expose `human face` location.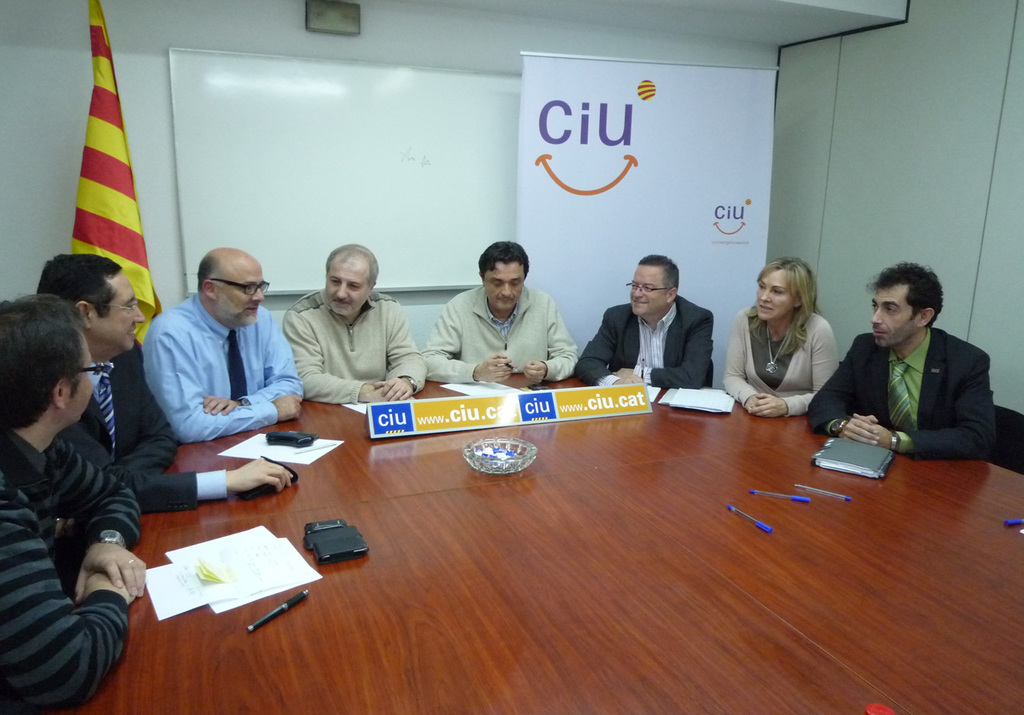
Exposed at <bbox>485, 264, 526, 310</bbox>.
